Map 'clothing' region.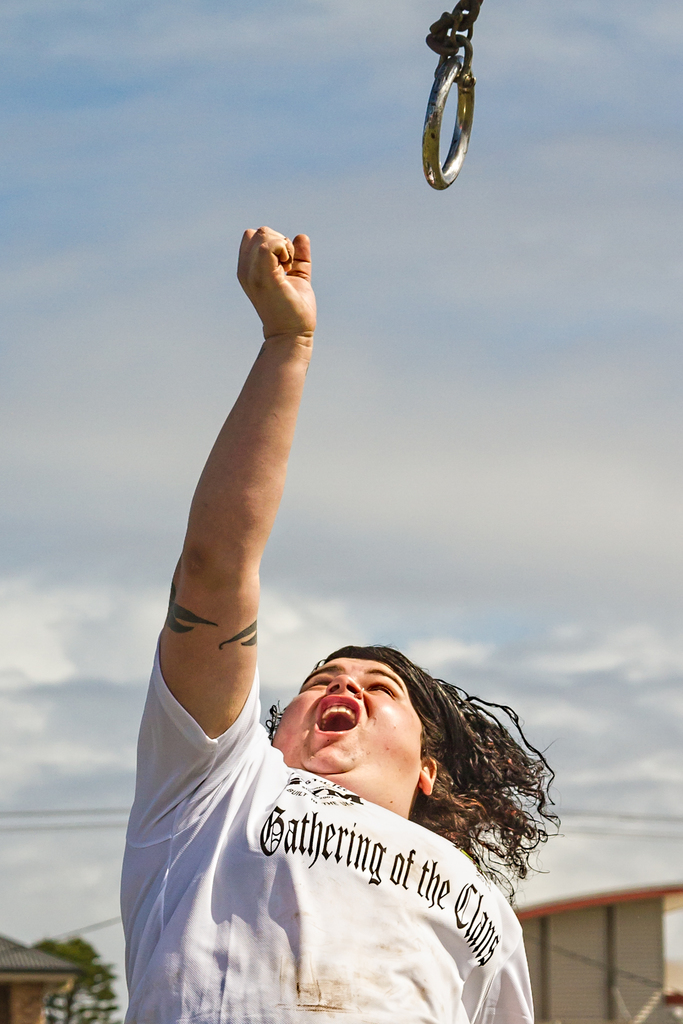
Mapped to bbox(117, 638, 547, 1023).
